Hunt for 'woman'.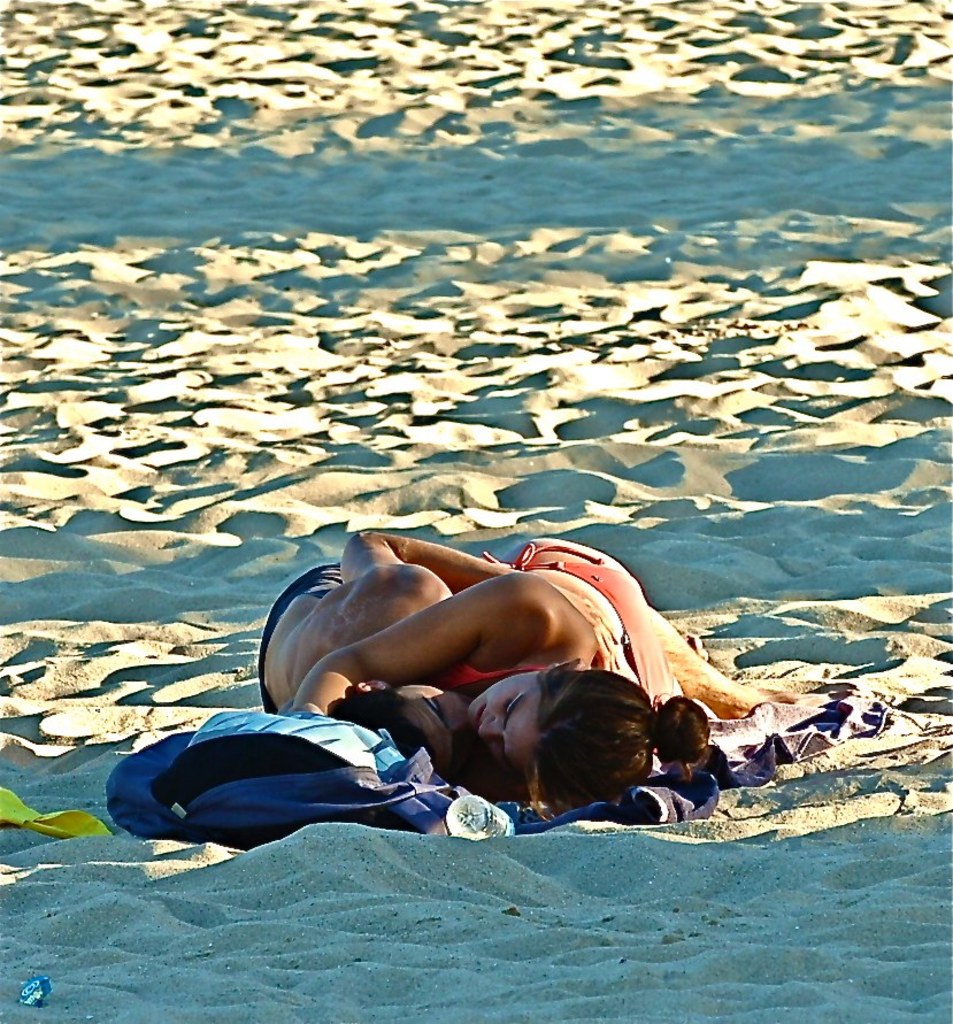
Hunted down at box(297, 530, 774, 793).
